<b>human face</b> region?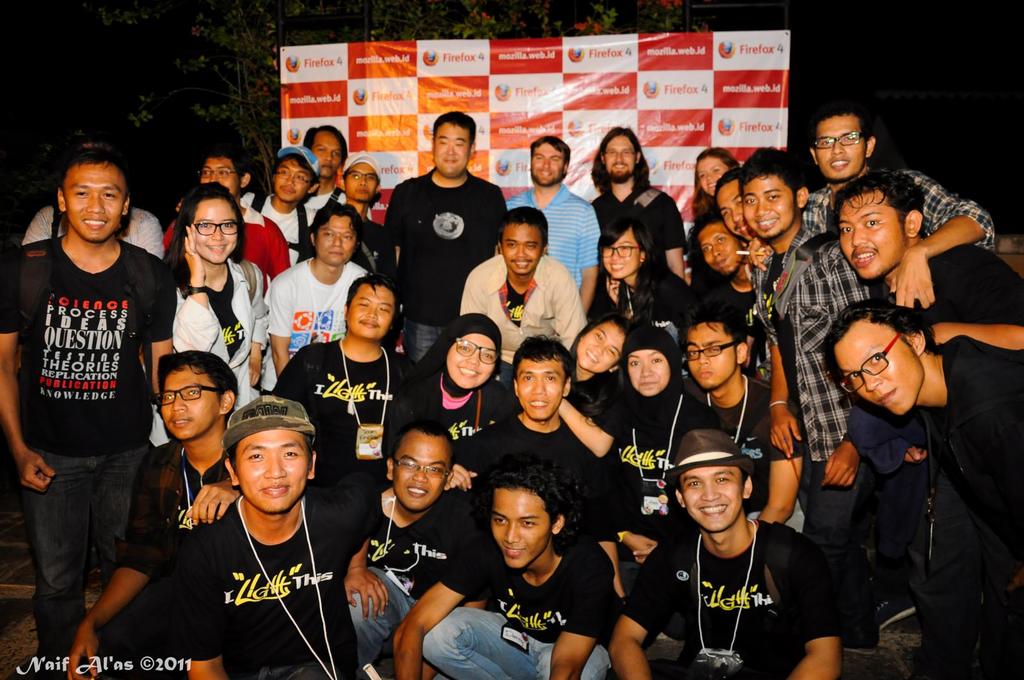
(64, 162, 120, 242)
